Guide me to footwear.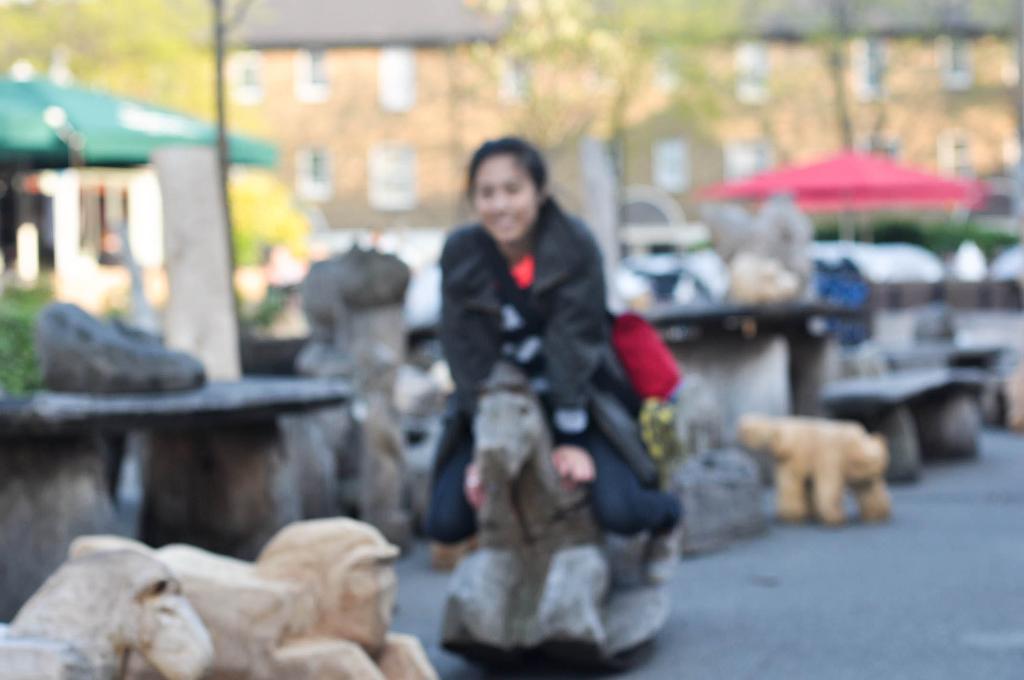
Guidance: crop(644, 518, 682, 583).
